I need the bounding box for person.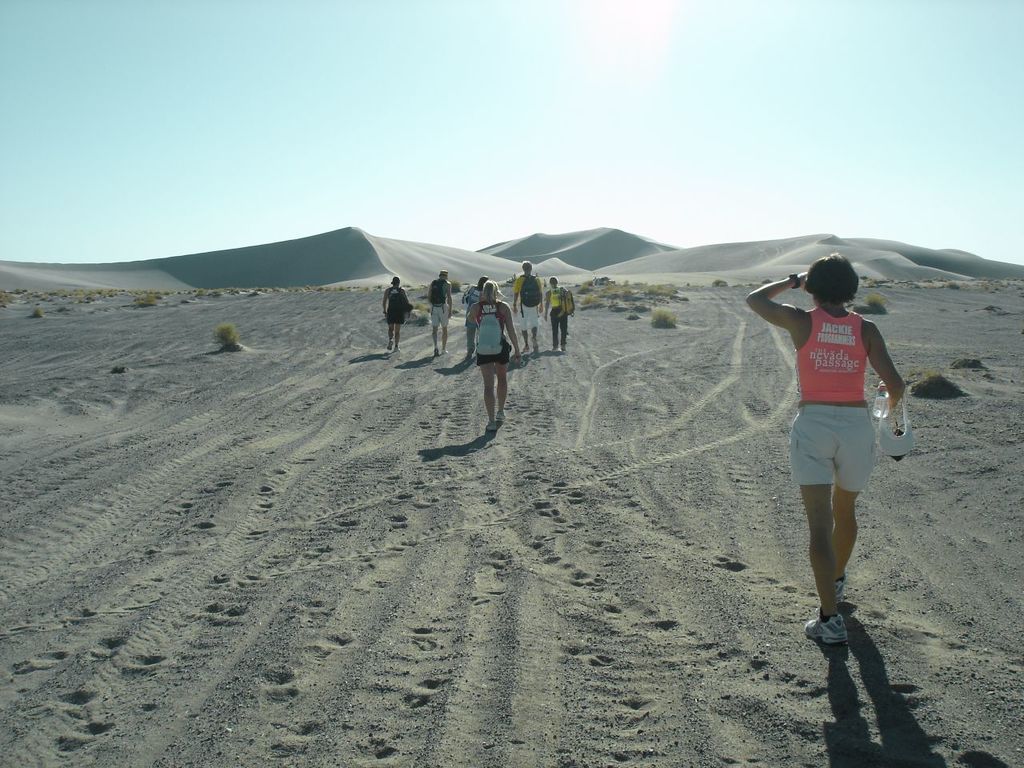
Here it is: (x1=429, y1=271, x2=453, y2=359).
